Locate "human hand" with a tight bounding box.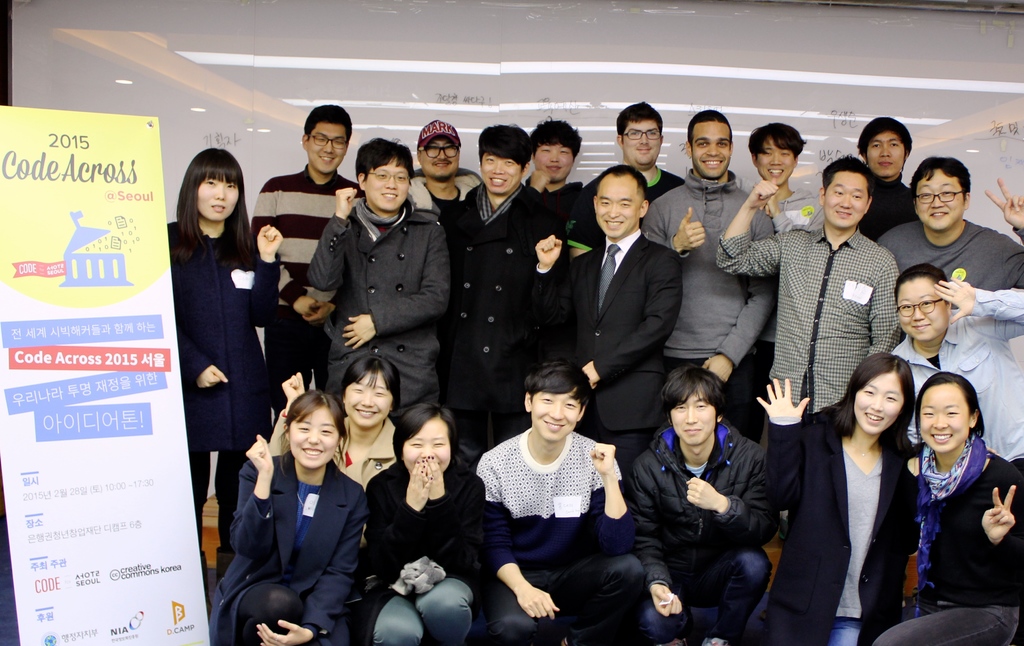
404,451,434,512.
